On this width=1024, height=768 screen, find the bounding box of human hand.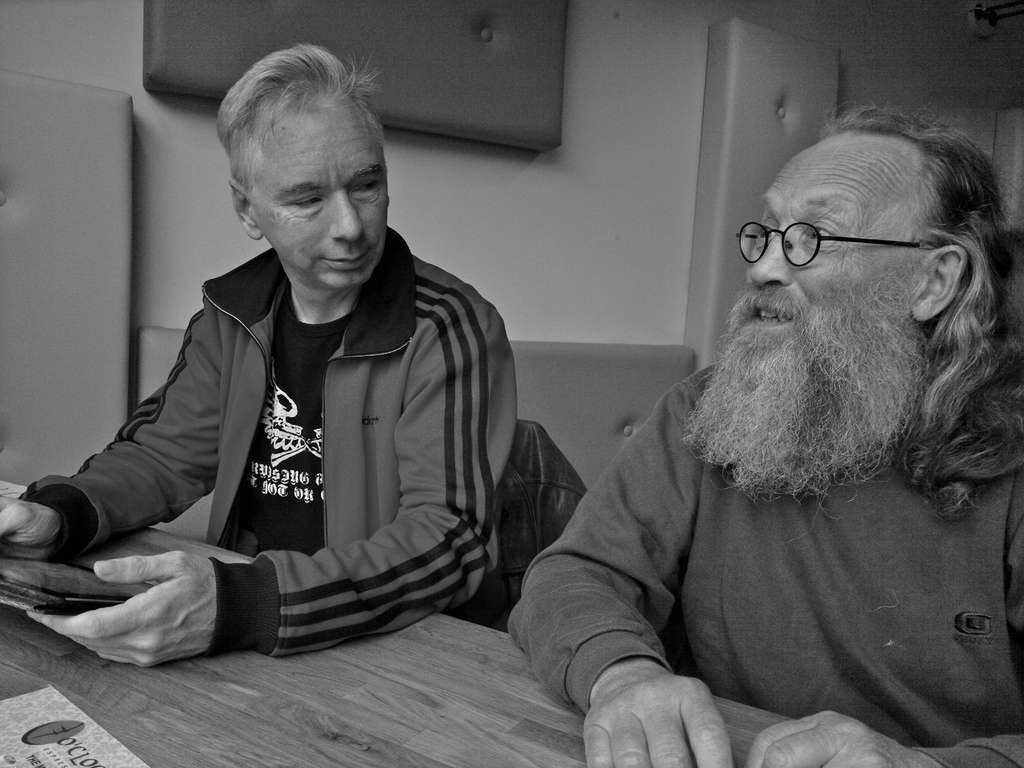
Bounding box: 582 663 735 767.
